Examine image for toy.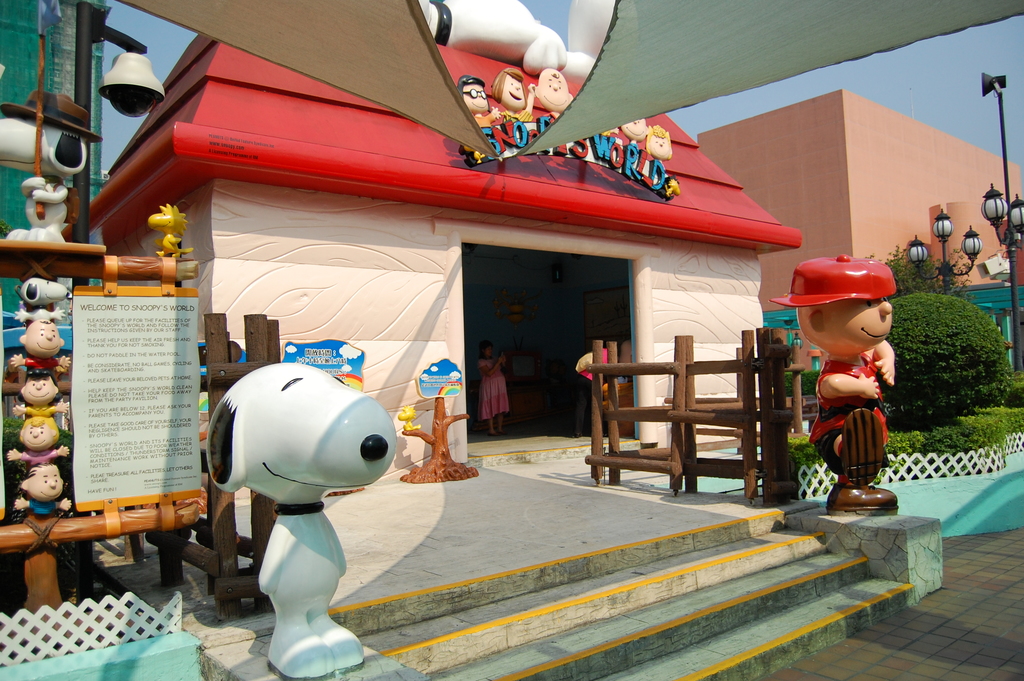
Examination result: (492, 69, 540, 152).
